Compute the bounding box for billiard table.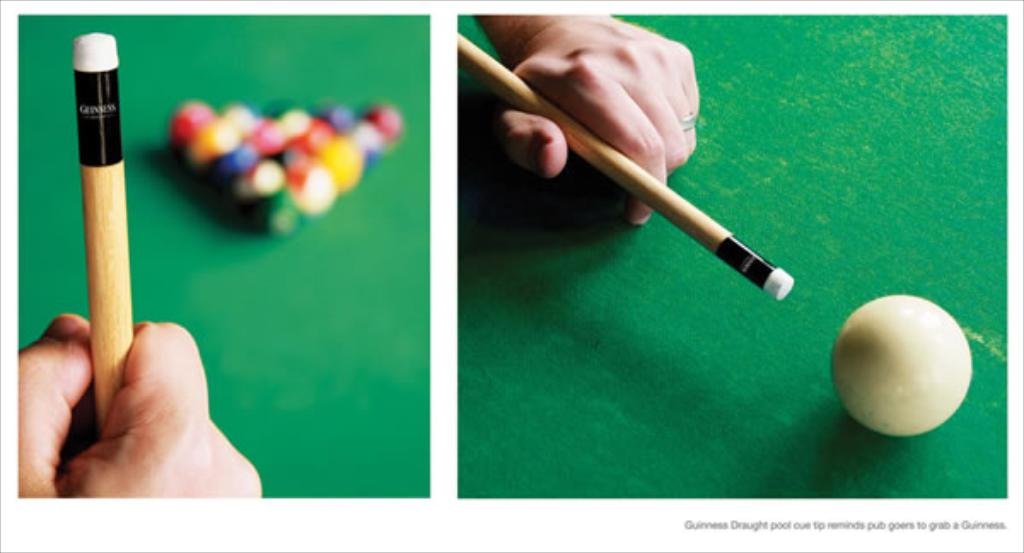
select_region(459, 10, 1009, 500).
